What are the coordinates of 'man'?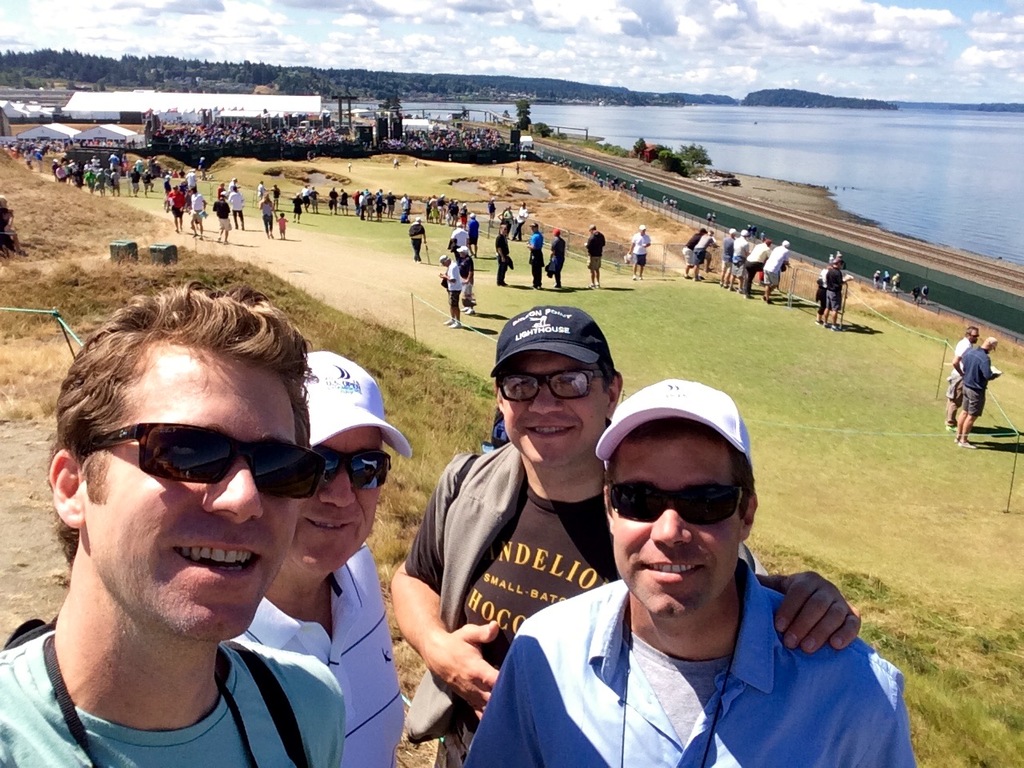
detection(514, 198, 528, 234).
